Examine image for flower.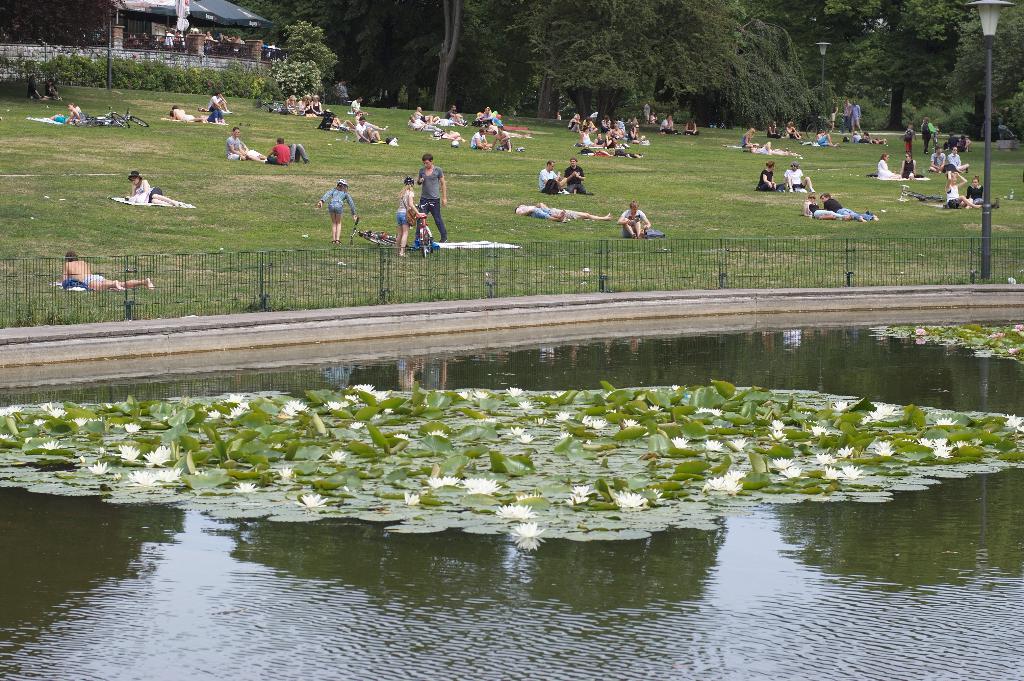
Examination result: x1=511, y1=525, x2=541, y2=539.
